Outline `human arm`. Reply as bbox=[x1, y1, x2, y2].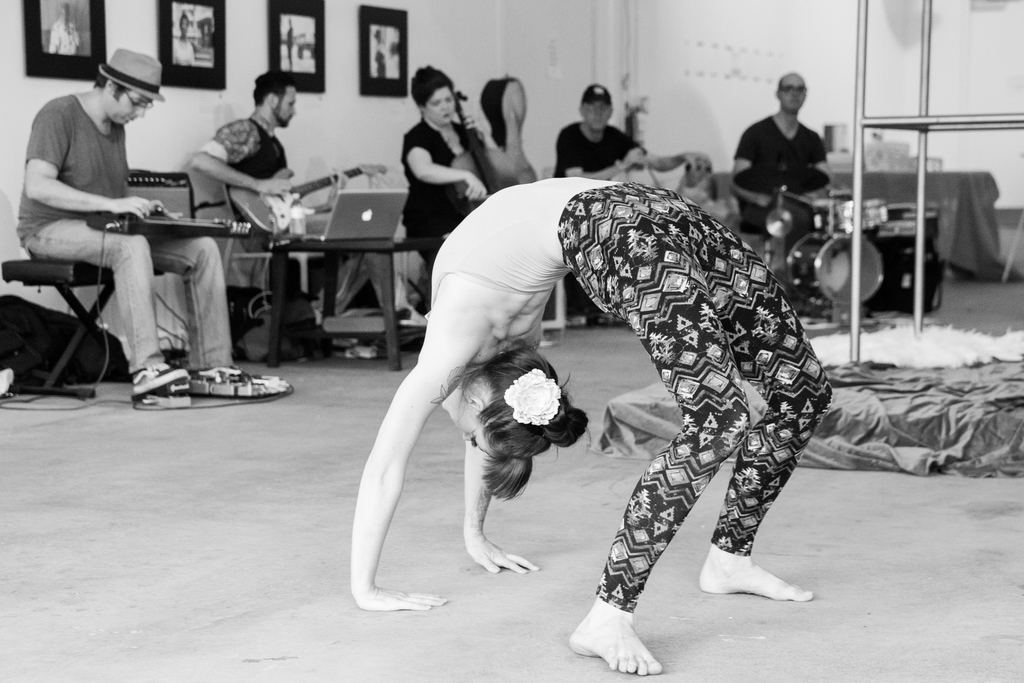
bbox=[351, 279, 472, 627].
